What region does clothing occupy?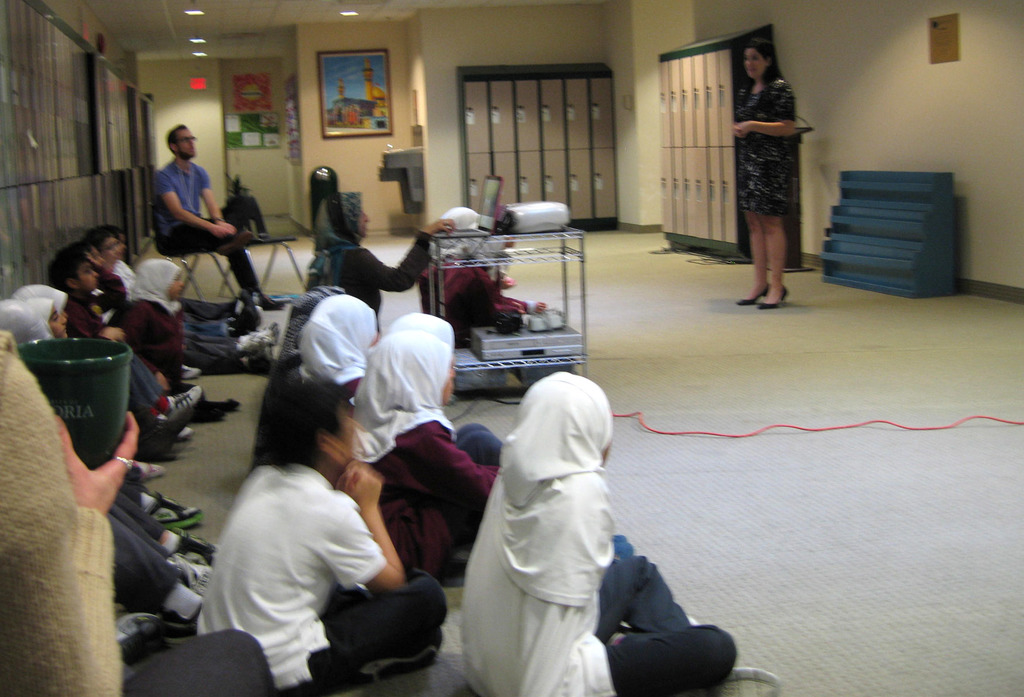
{"left": 170, "top": 295, "right": 243, "bottom": 364}.
